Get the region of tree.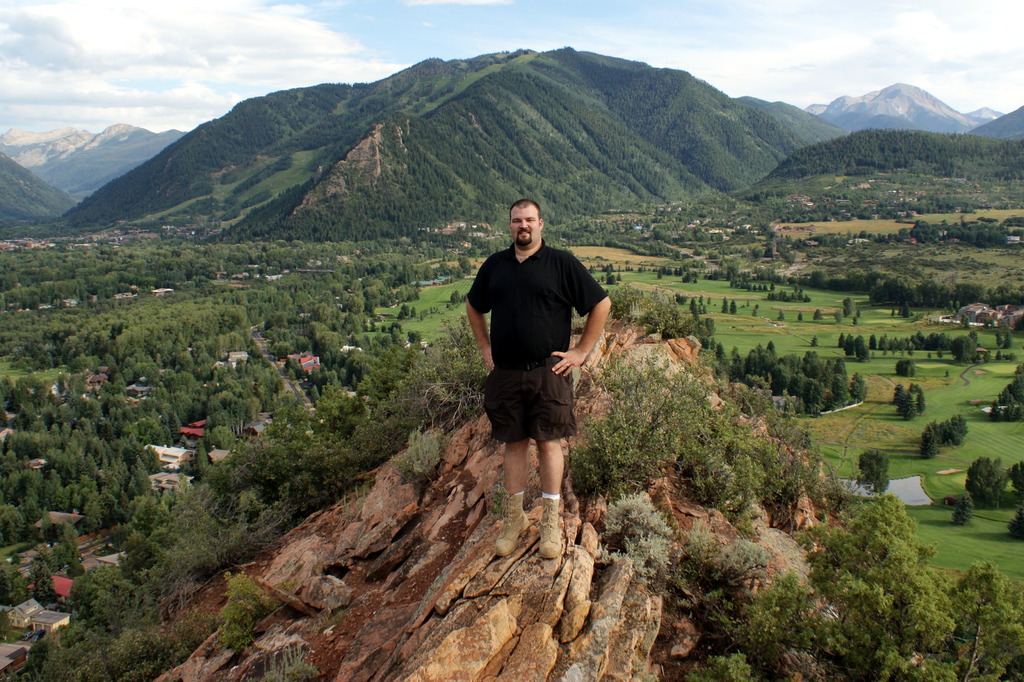
<region>1011, 458, 1023, 494</region>.
